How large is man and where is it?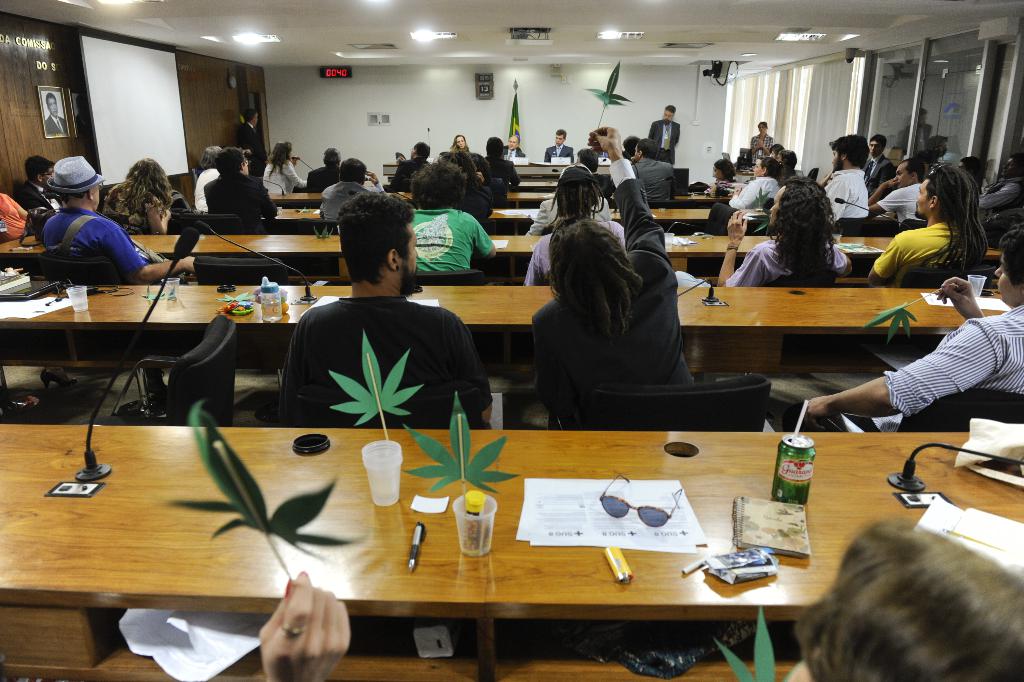
Bounding box: (x1=500, y1=132, x2=524, y2=158).
